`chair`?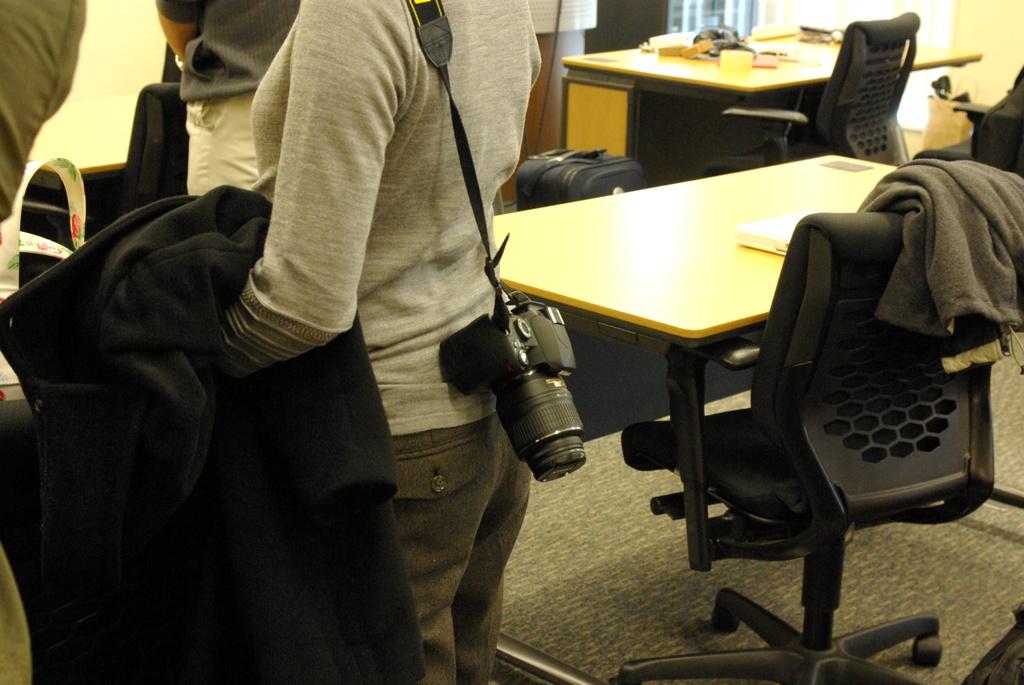
crop(641, 166, 986, 680)
